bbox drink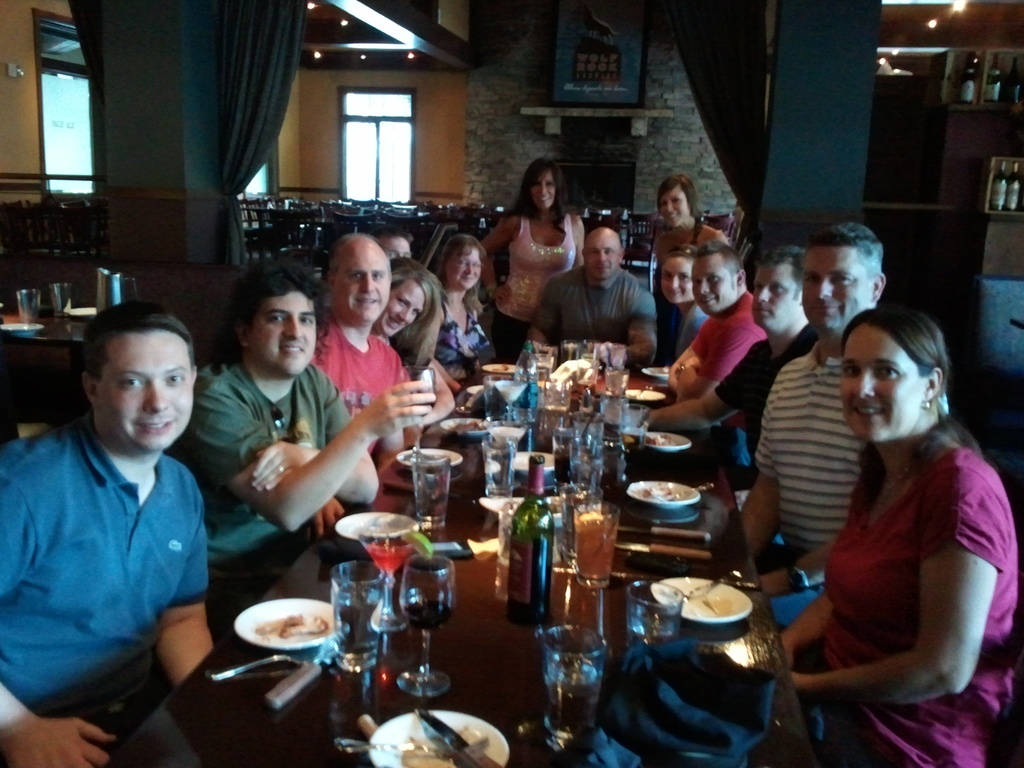
left=620, top=428, right=644, bottom=451
